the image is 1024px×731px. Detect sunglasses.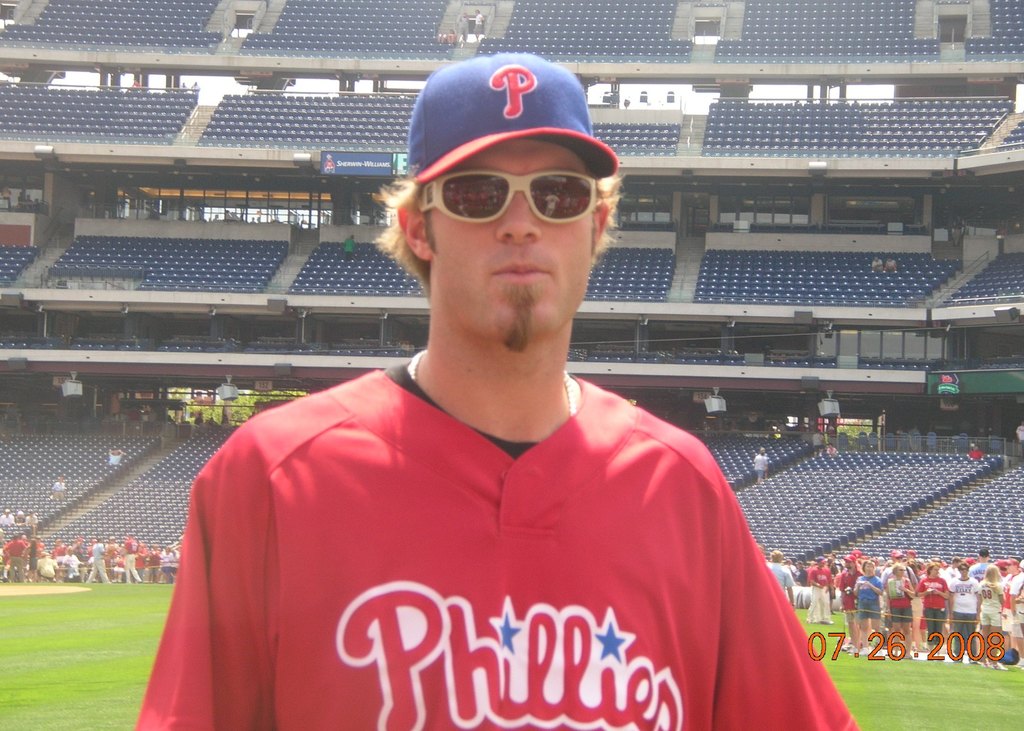
Detection: (896,570,904,575).
